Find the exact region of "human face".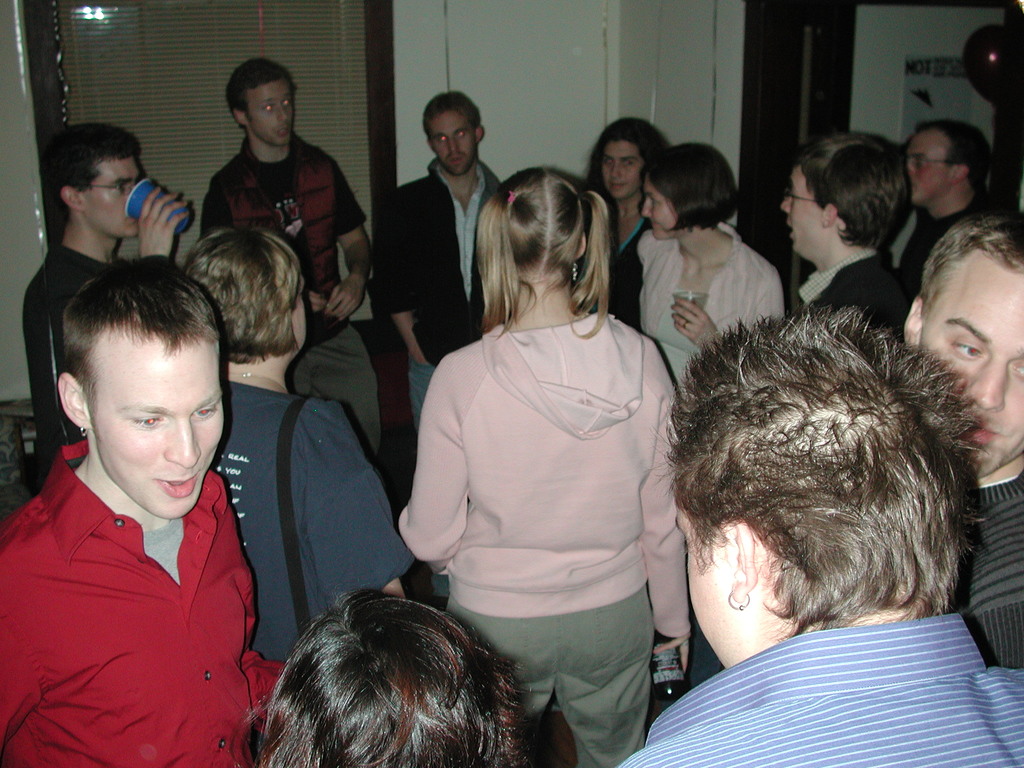
Exact region: (600,141,643,199).
